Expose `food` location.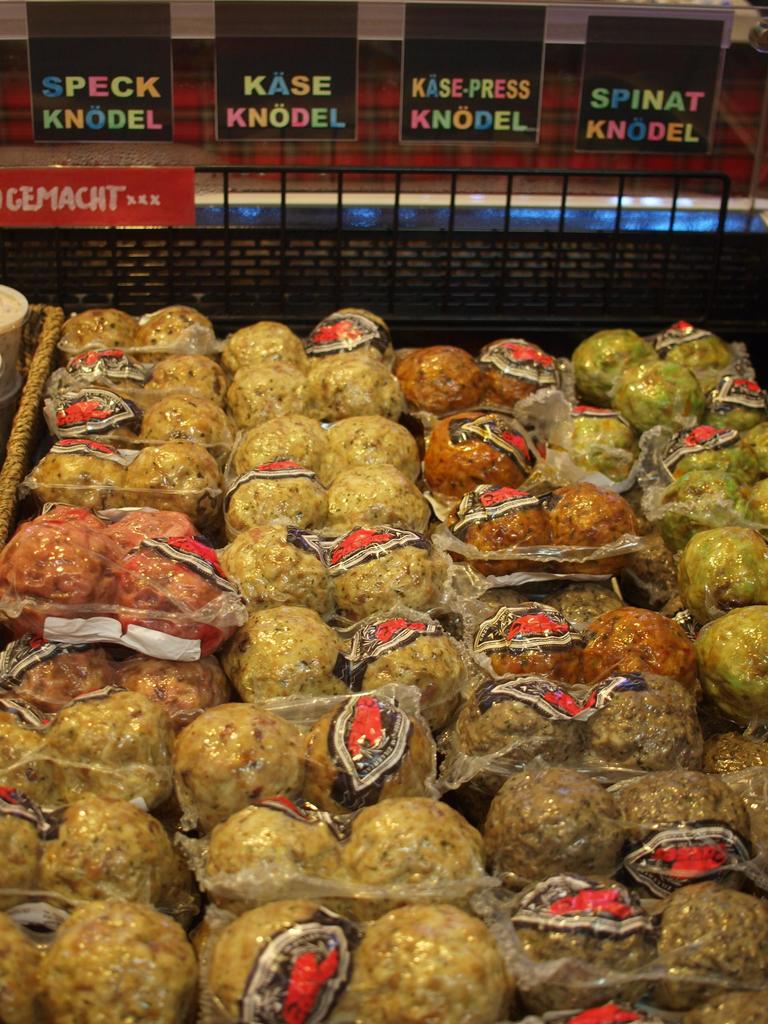
Exposed at (x1=609, y1=767, x2=747, y2=847).
